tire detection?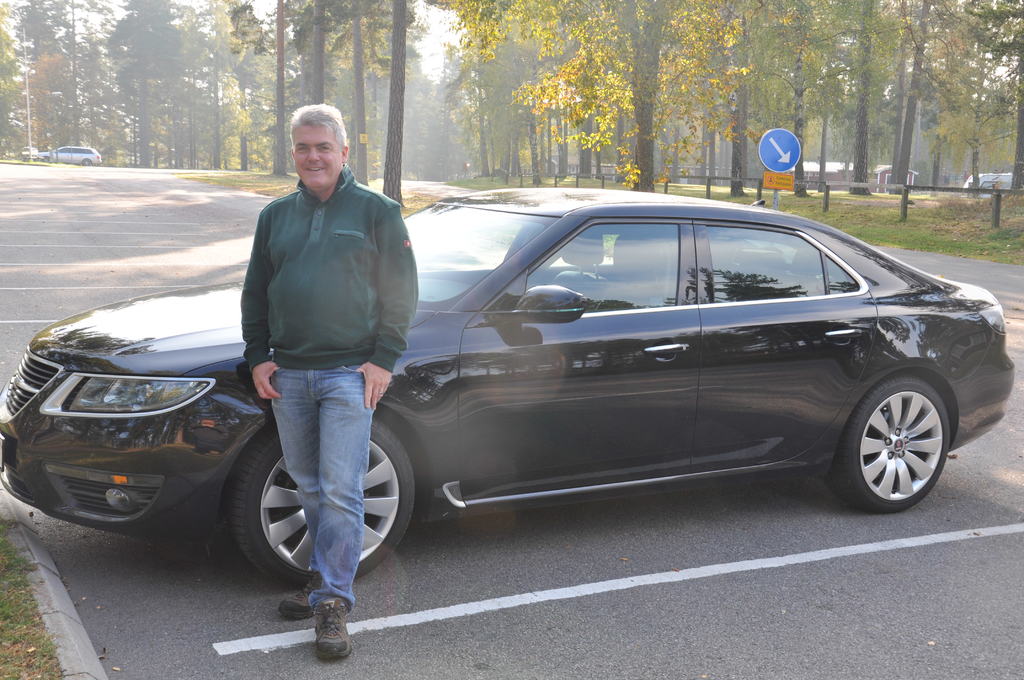
232:419:415:586
